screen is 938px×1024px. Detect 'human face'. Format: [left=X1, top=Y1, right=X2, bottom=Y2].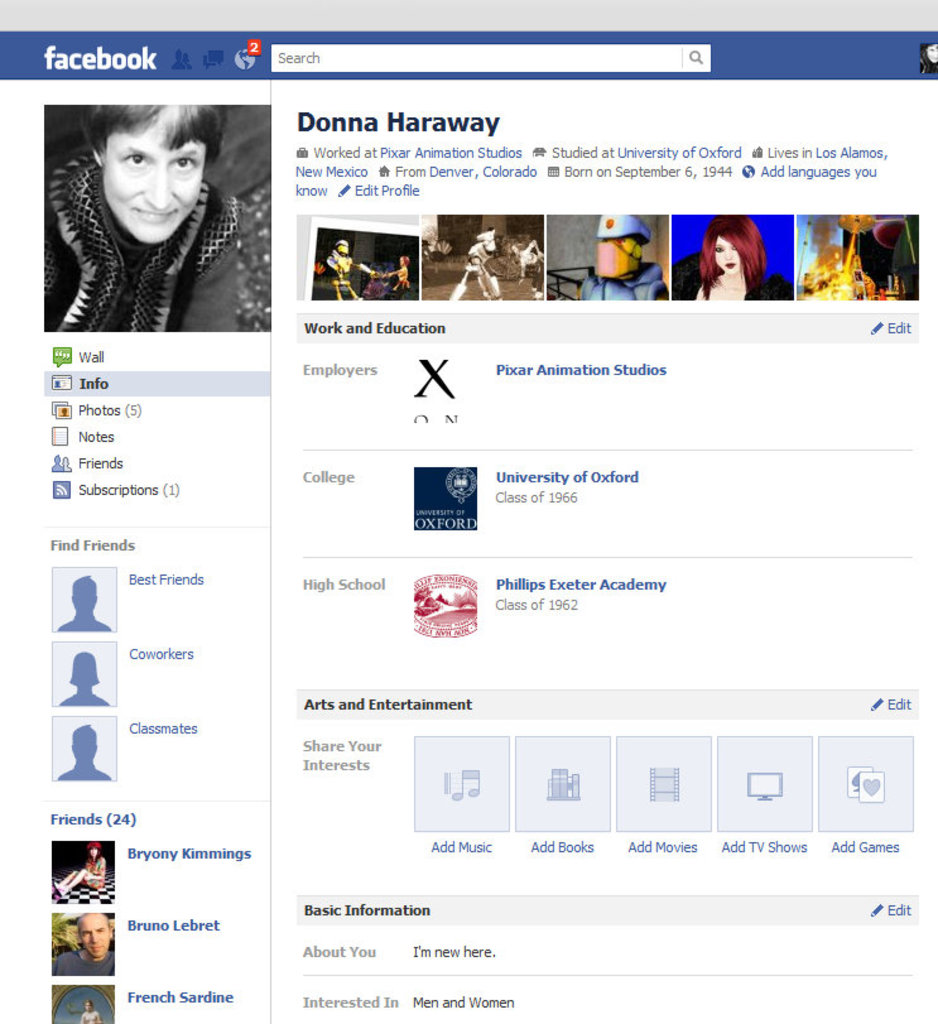
[left=102, top=120, right=206, bottom=244].
